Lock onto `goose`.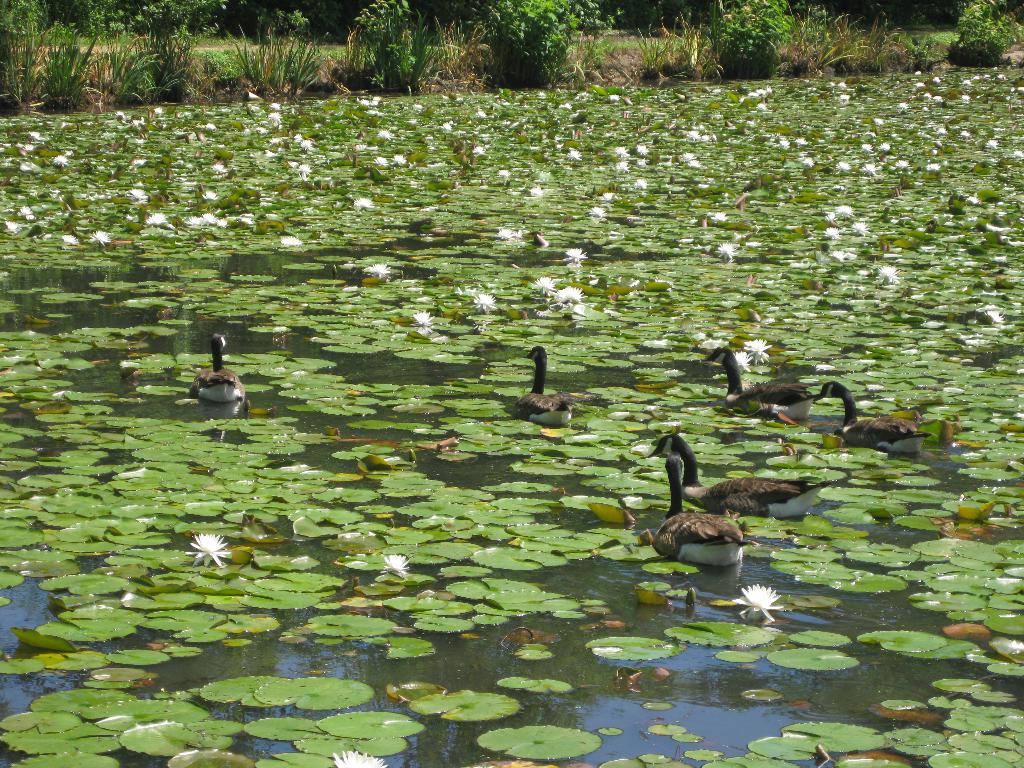
Locked: (812,378,928,455).
